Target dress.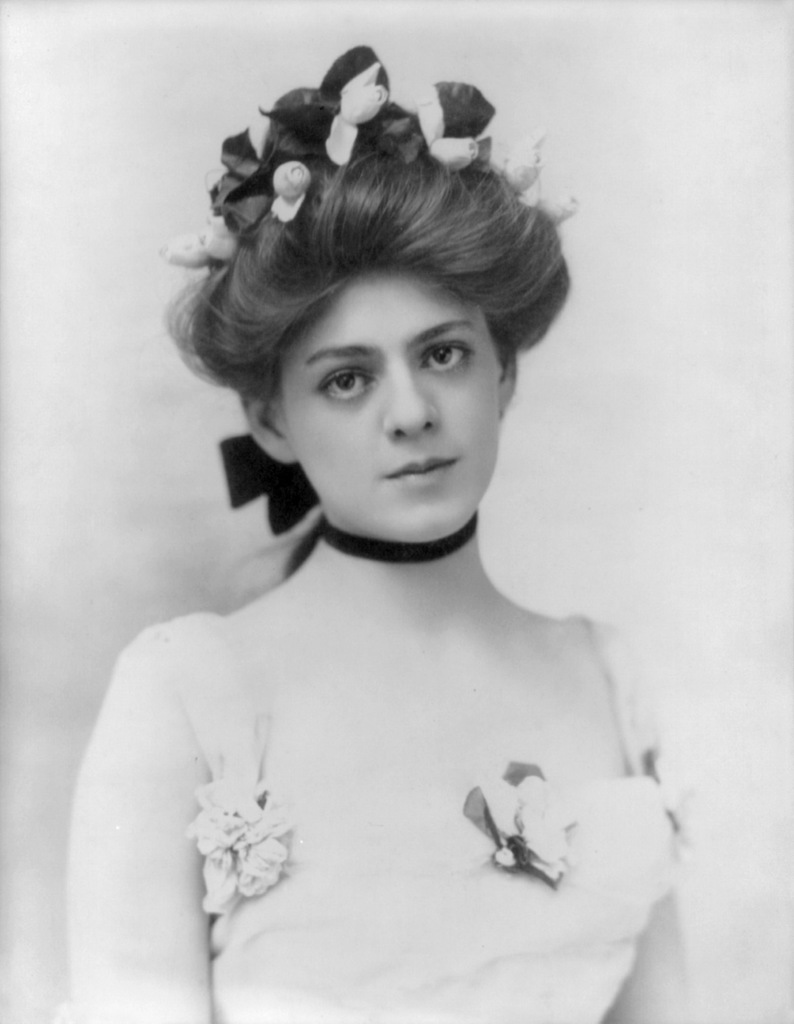
Target region: box=[41, 603, 701, 1023].
